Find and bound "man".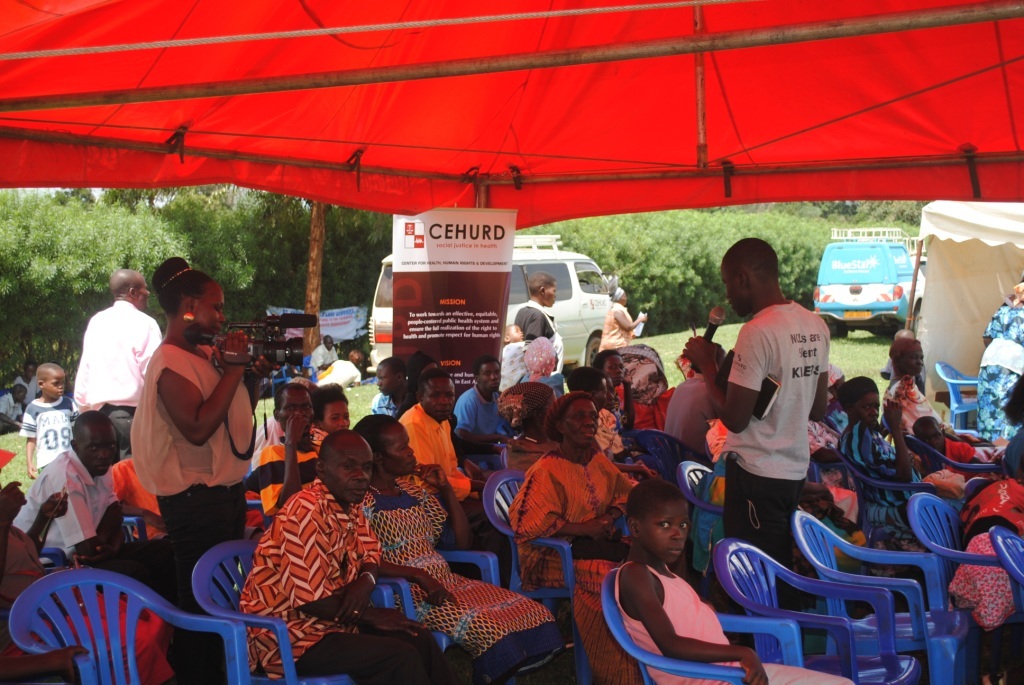
Bound: box=[699, 244, 849, 584].
